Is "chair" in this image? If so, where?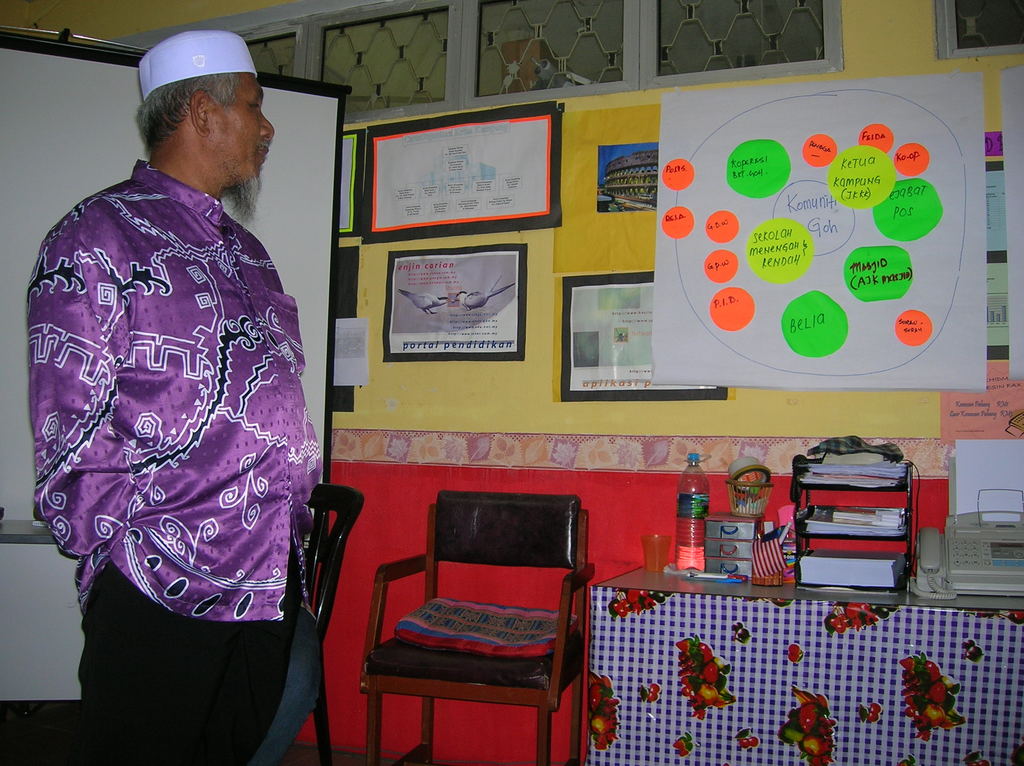
Yes, at <bbox>352, 493, 591, 765</bbox>.
